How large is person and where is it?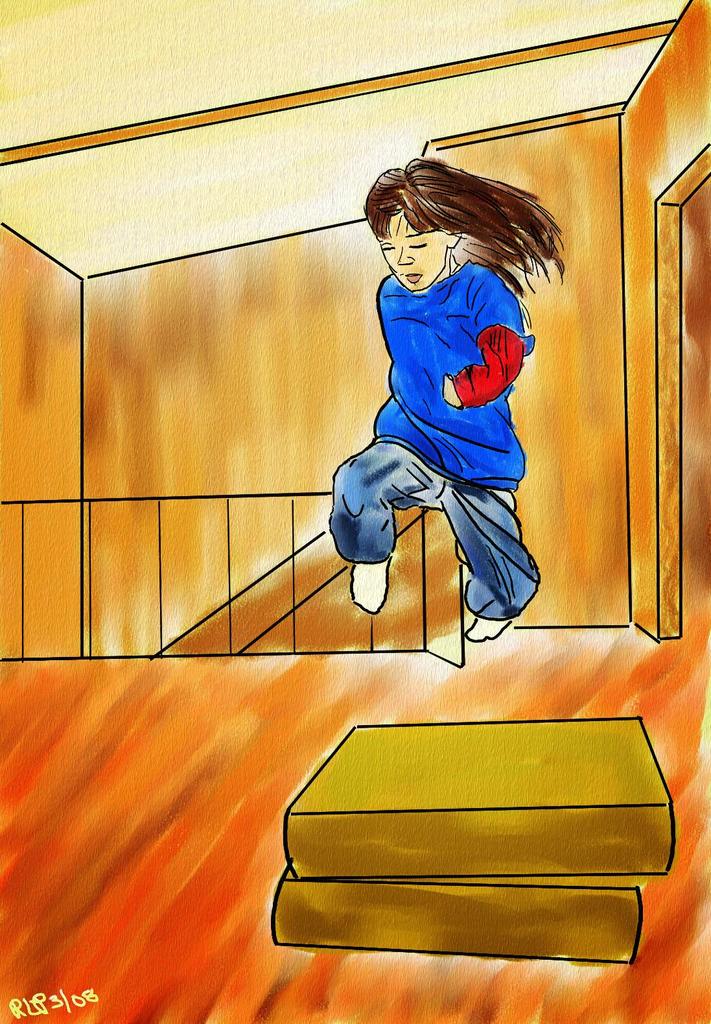
Bounding box: select_region(322, 125, 569, 682).
